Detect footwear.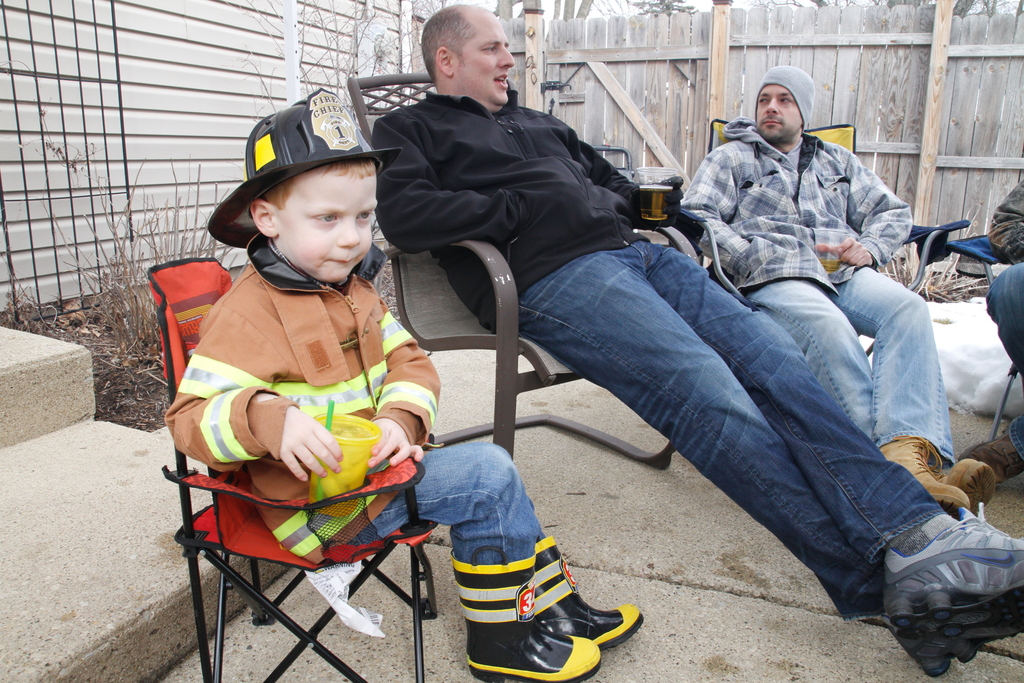
Detected at (x1=898, y1=591, x2=1023, y2=667).
